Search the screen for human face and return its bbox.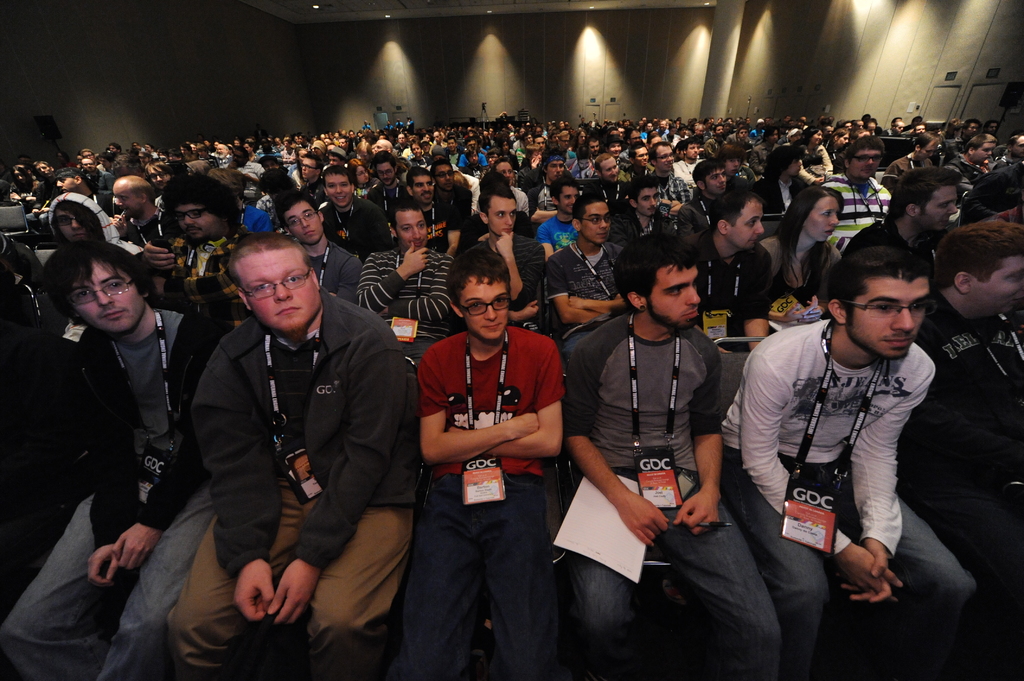
Found: box=[71, 260, 143, 338].
